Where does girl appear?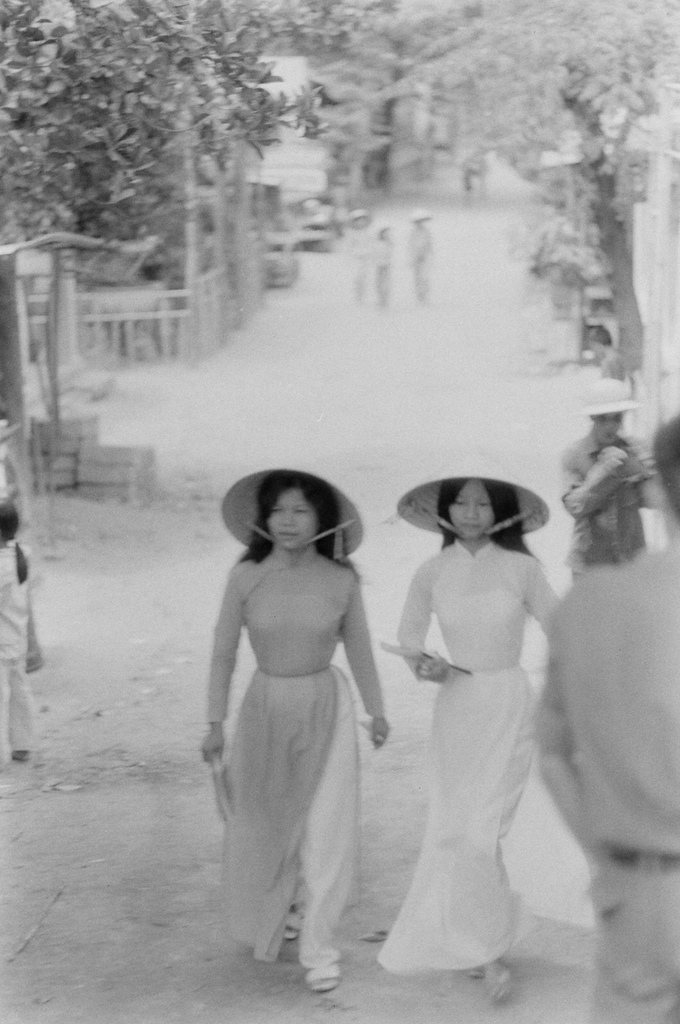
Appears at 0,500,35,765.
